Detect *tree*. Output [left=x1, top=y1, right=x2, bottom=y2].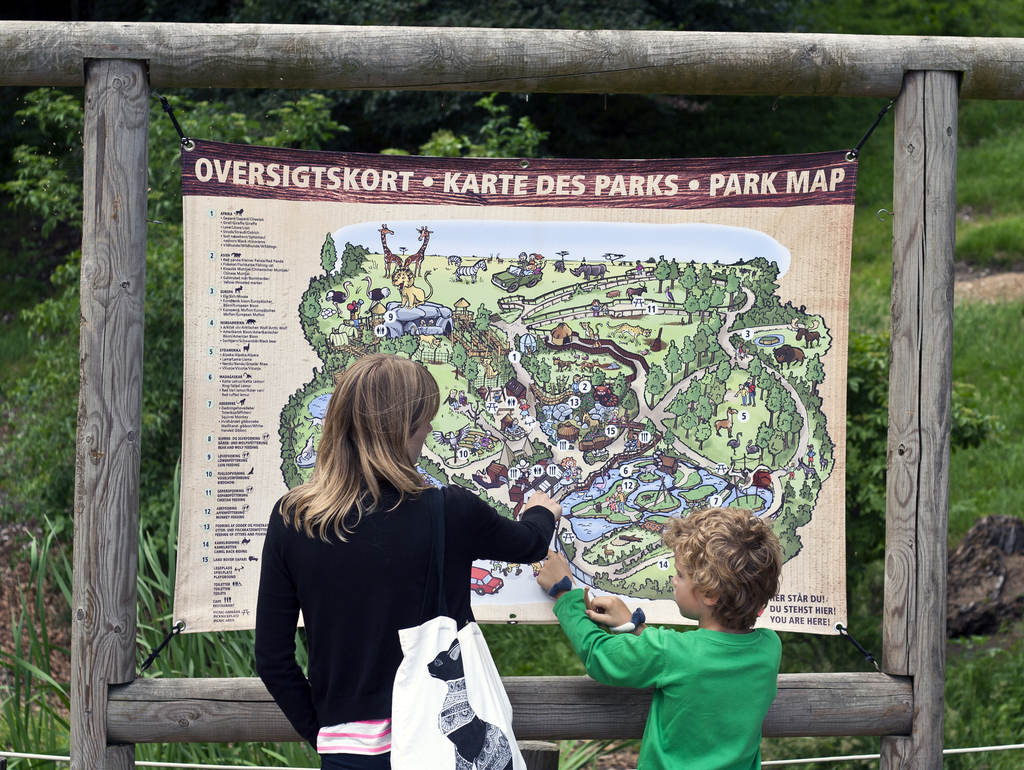
[left=623, top=385, right=637, bottom=418].
